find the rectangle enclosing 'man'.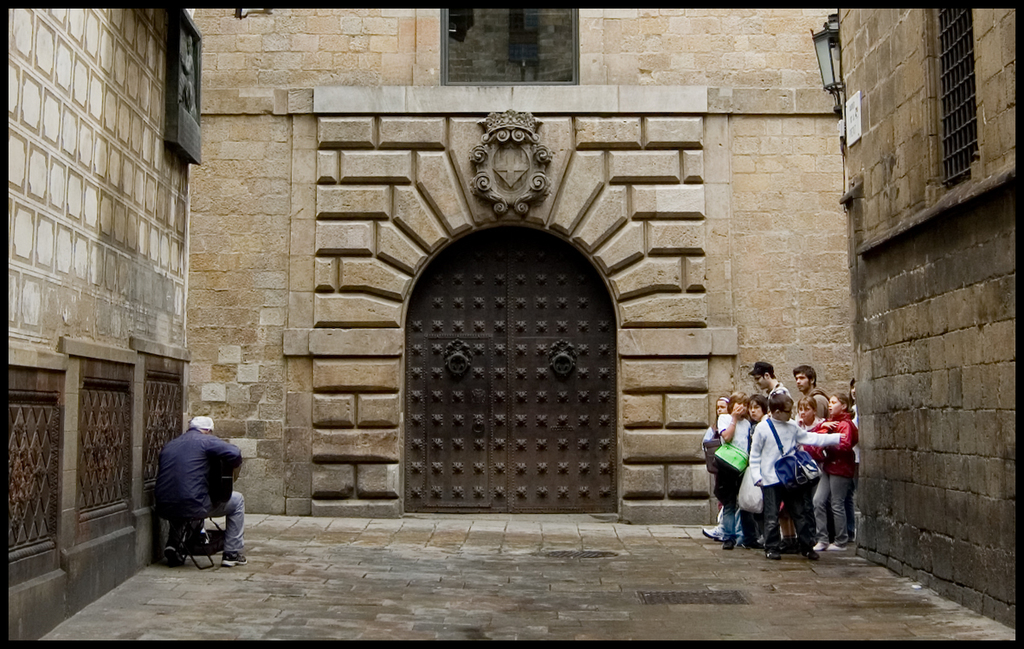
pyautogui.locateOnScreen(742, 361, 792, 398).
